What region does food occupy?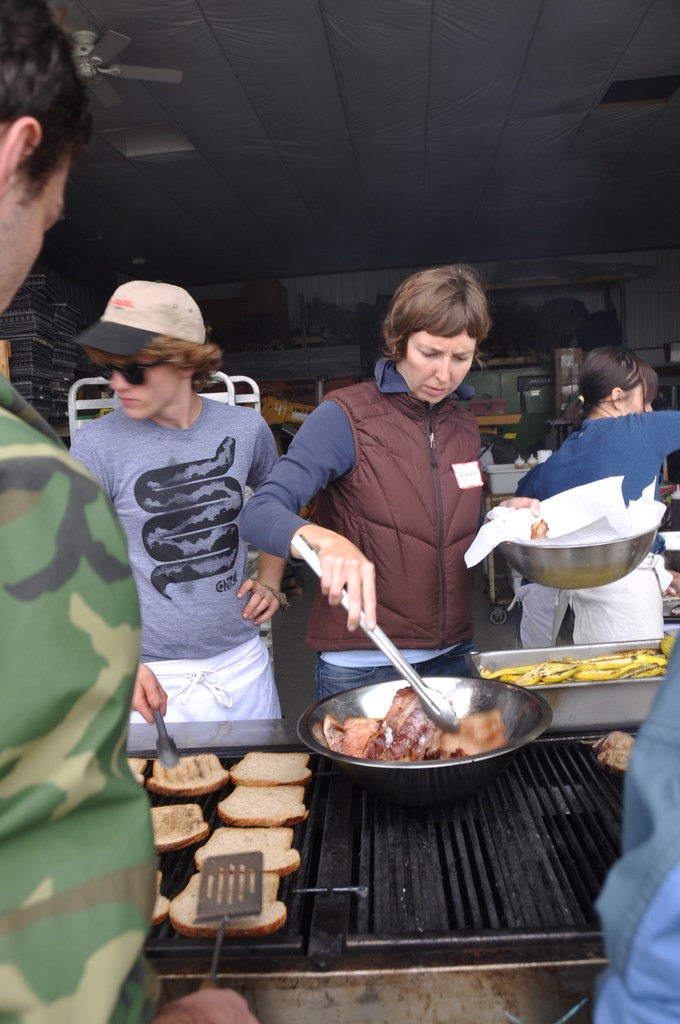
x1=152 y1=802 x2=217 y2=854.
